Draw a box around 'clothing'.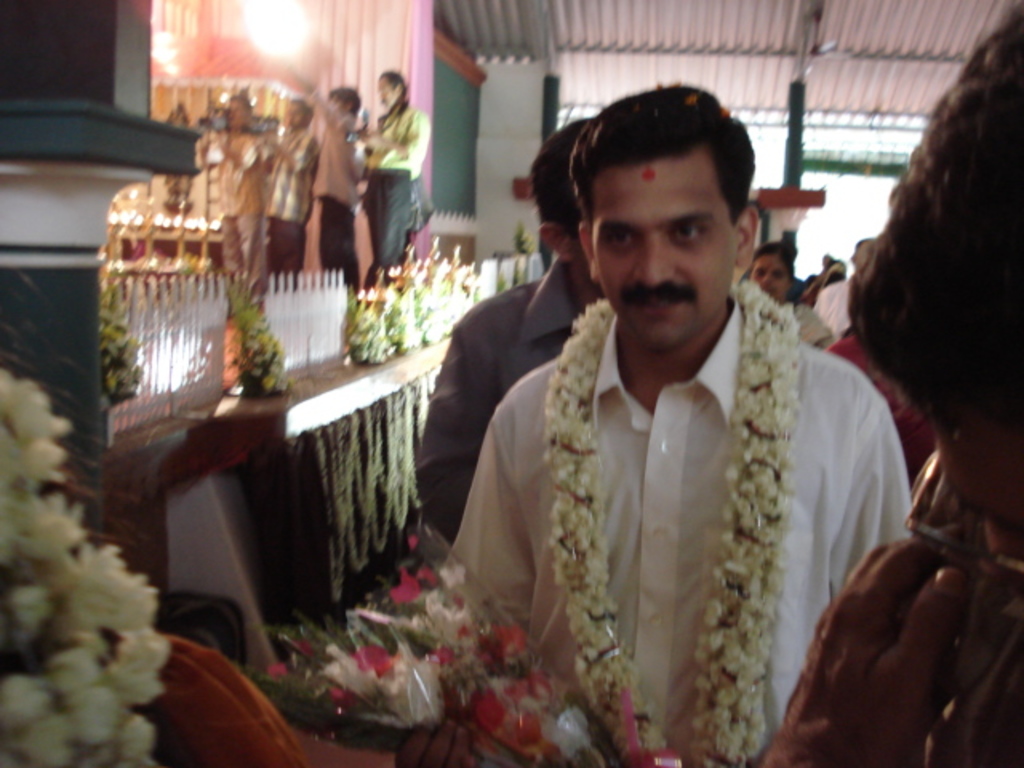
416, 254, 581, 534.
